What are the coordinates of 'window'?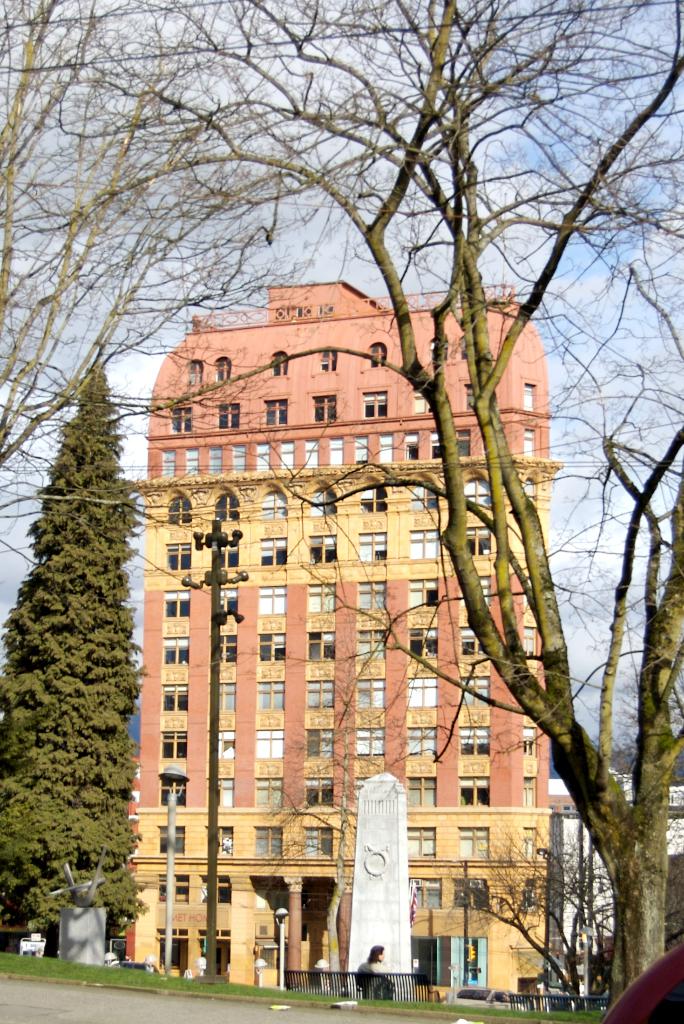
crop(402, 431, 420, 460).
